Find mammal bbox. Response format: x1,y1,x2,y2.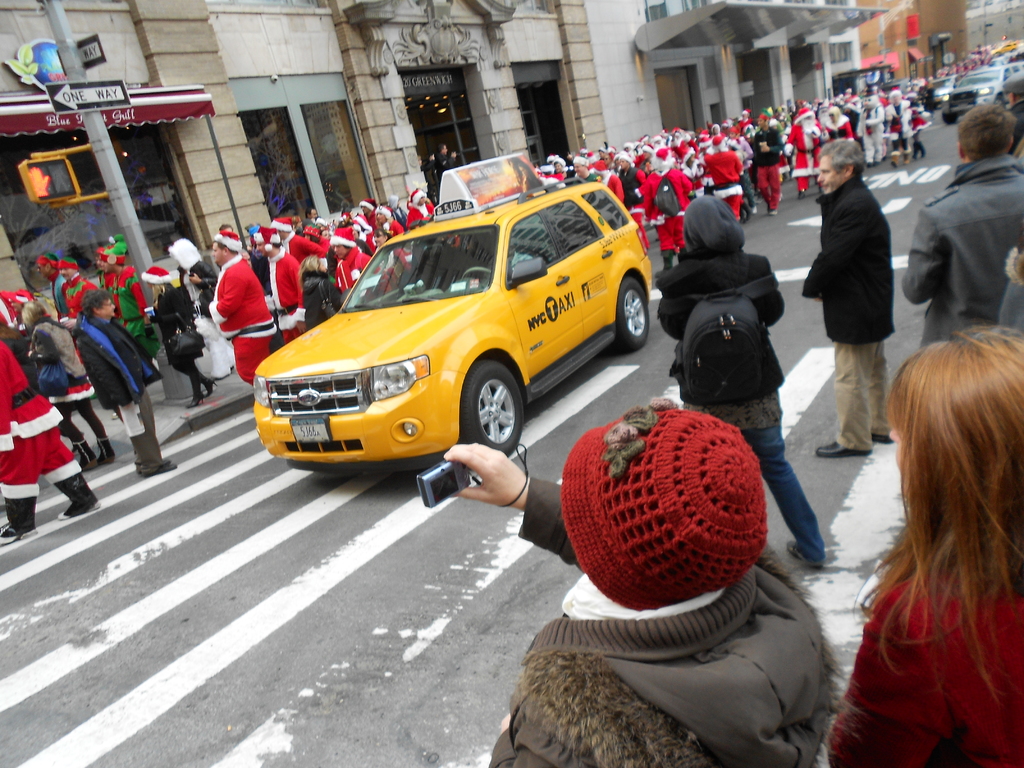
845,316,1023,767.
